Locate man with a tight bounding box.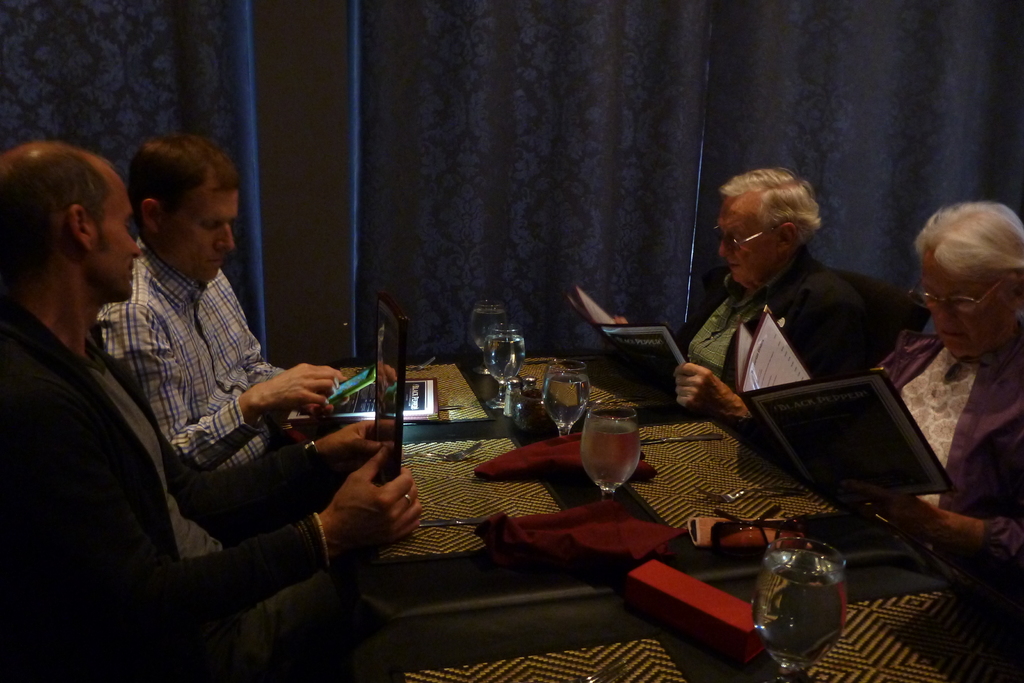
bbox=[604, 170, 895, 425].
